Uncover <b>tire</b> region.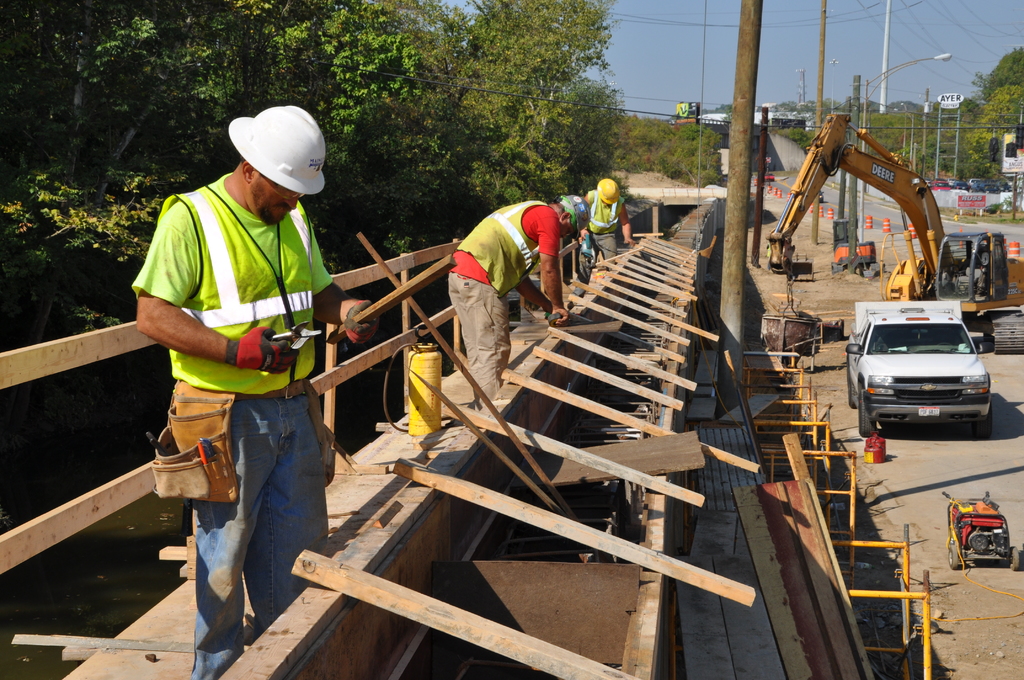
Uncovered: 950:540:961:568.
